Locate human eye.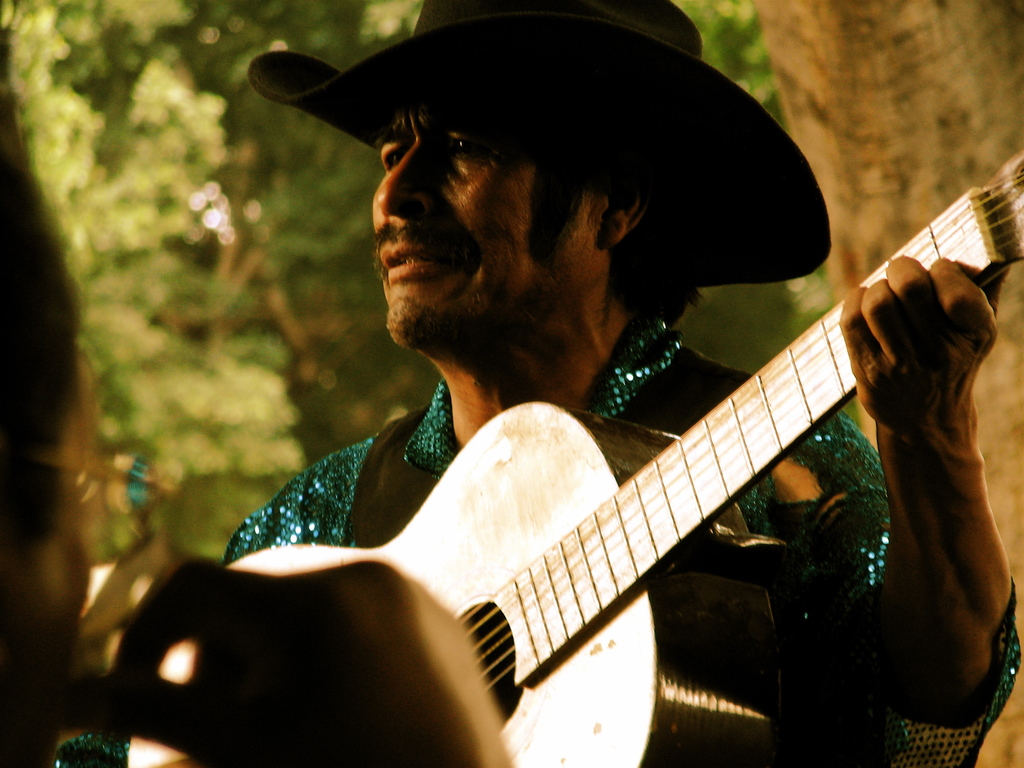
Bounding box: (x1=446, y1=125, x2=492, y2=159).
